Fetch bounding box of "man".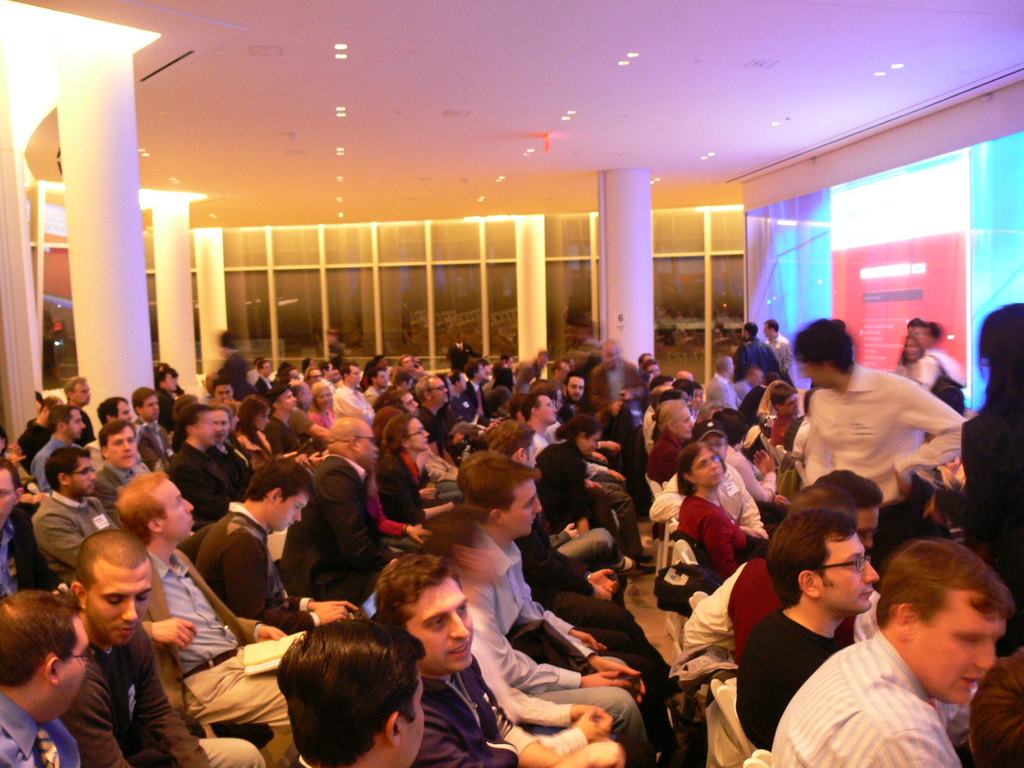
Bbox: bbox=[132, 384, 177, 476].
